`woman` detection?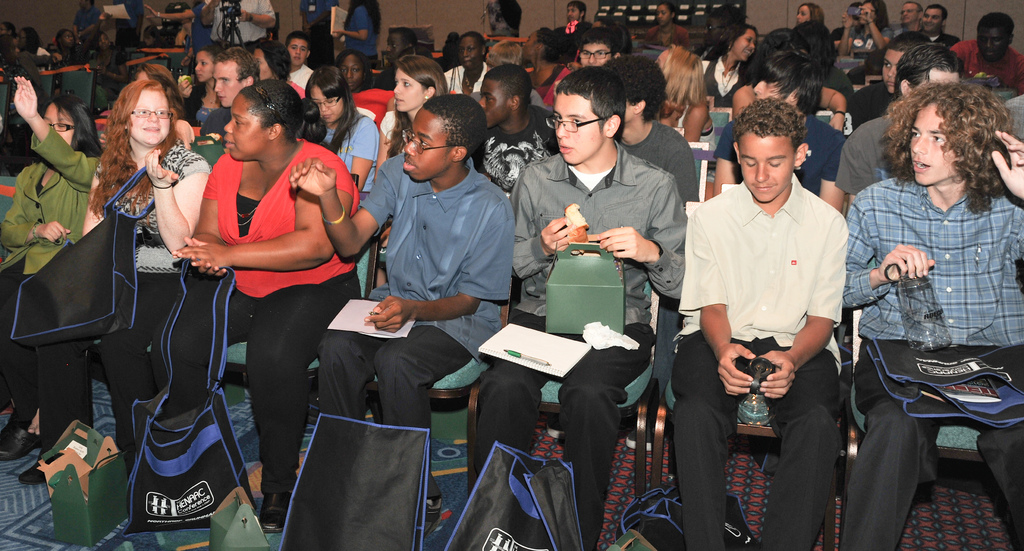
[442,28,493,109]
